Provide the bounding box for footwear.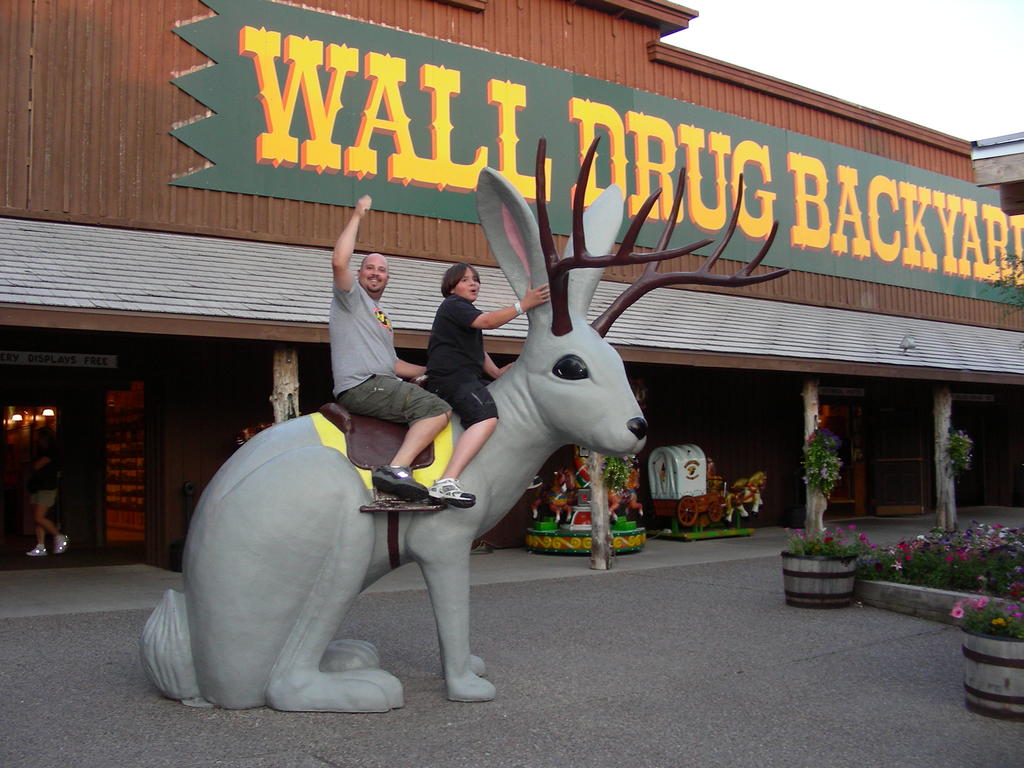
BBox(53, 534, 65, 557).
